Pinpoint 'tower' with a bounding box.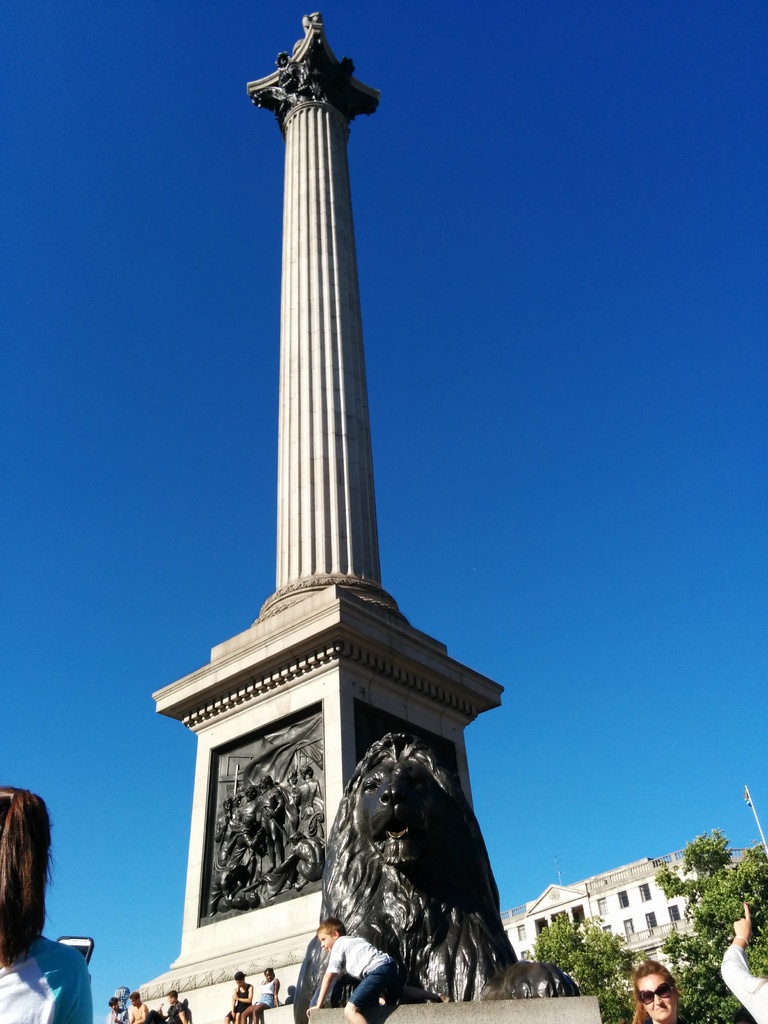
[x1=160, y1=0, x2=516, y2=937].
